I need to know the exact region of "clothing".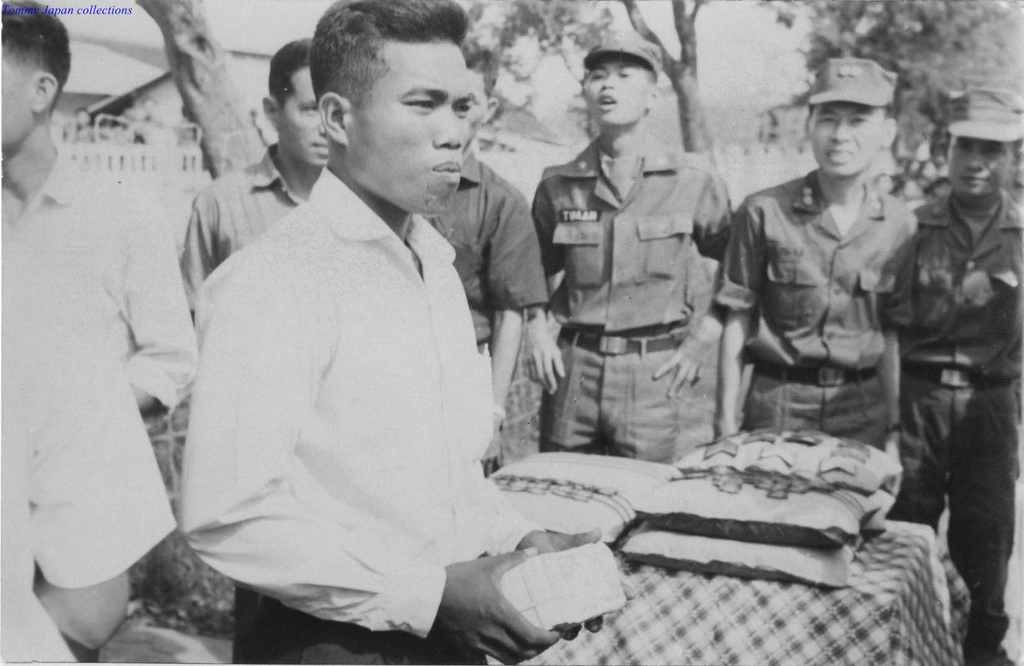
Region: box=[424, 144, 553, 476].
